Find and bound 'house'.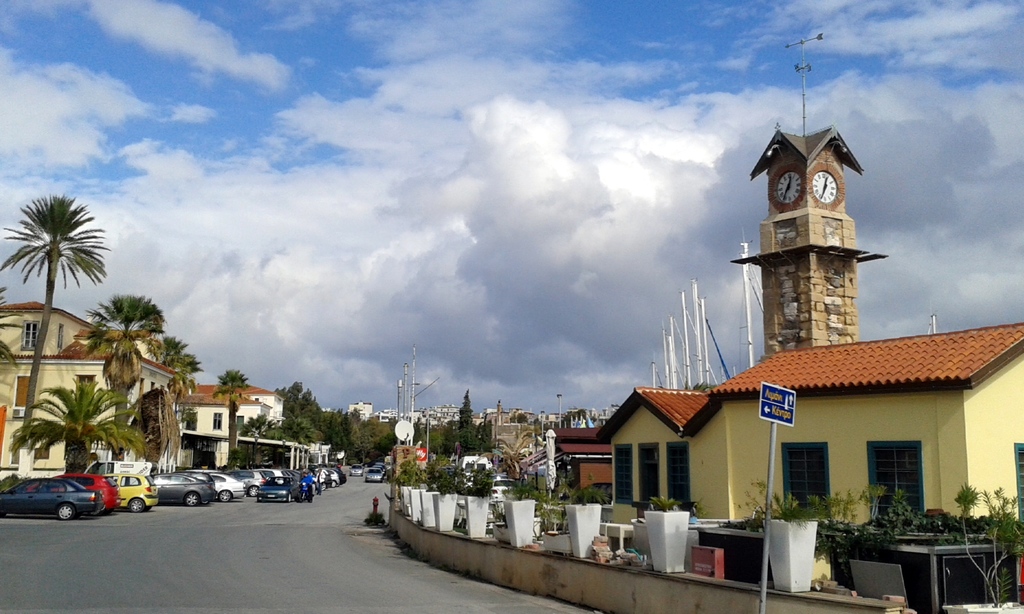
Bound: x1=472 y1=403 x2=612 y2=473.
